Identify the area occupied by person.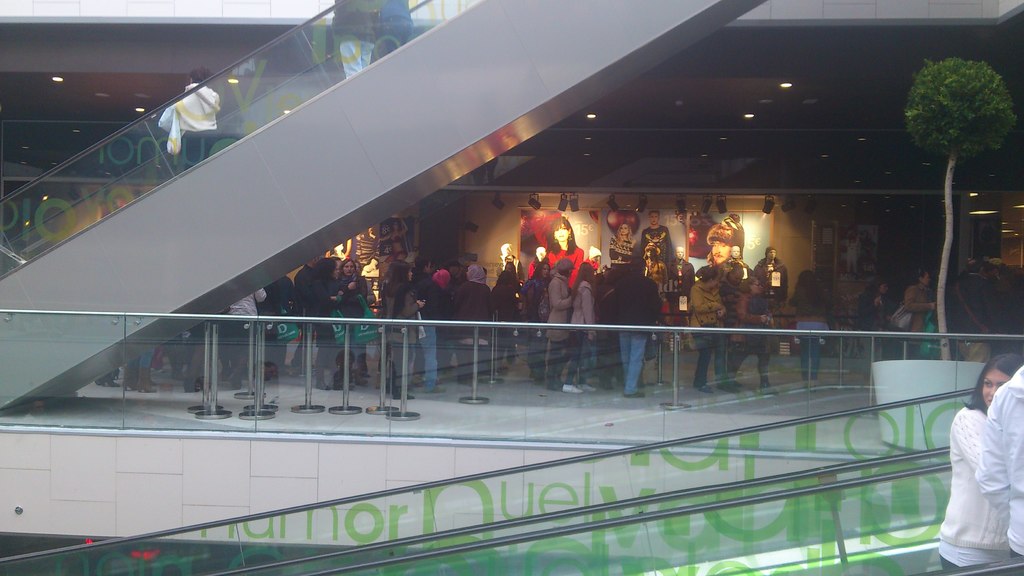
Area: [605,246,668,397].
